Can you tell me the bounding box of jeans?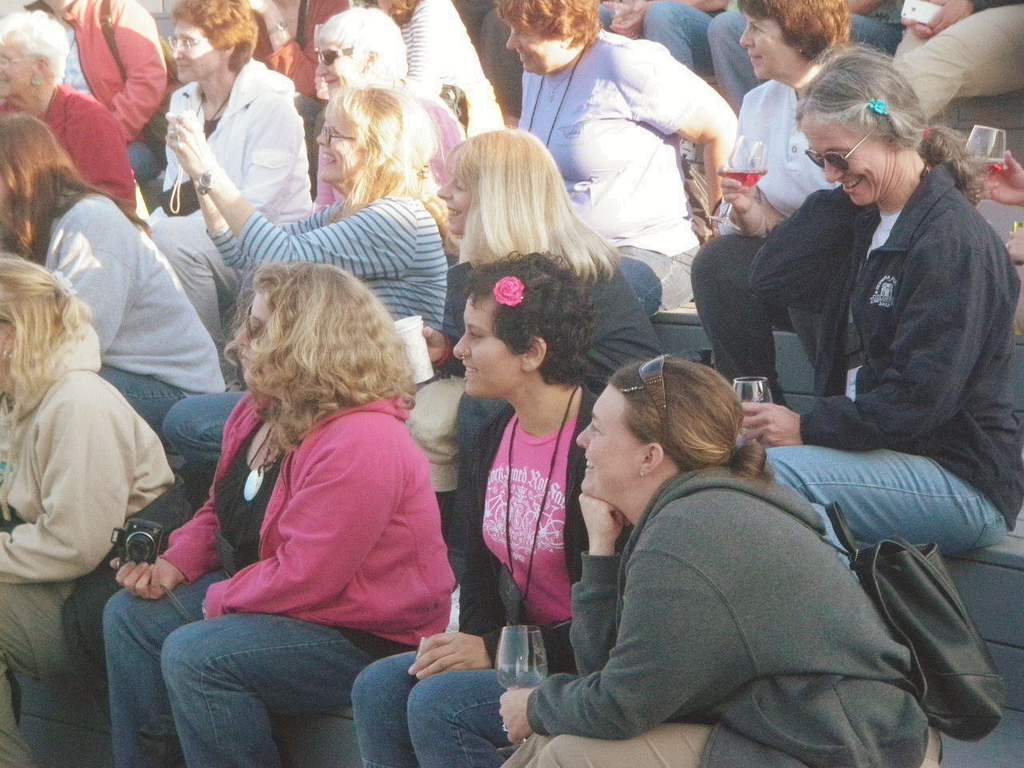
[left=613, top=249, right=703, bottom=319].
